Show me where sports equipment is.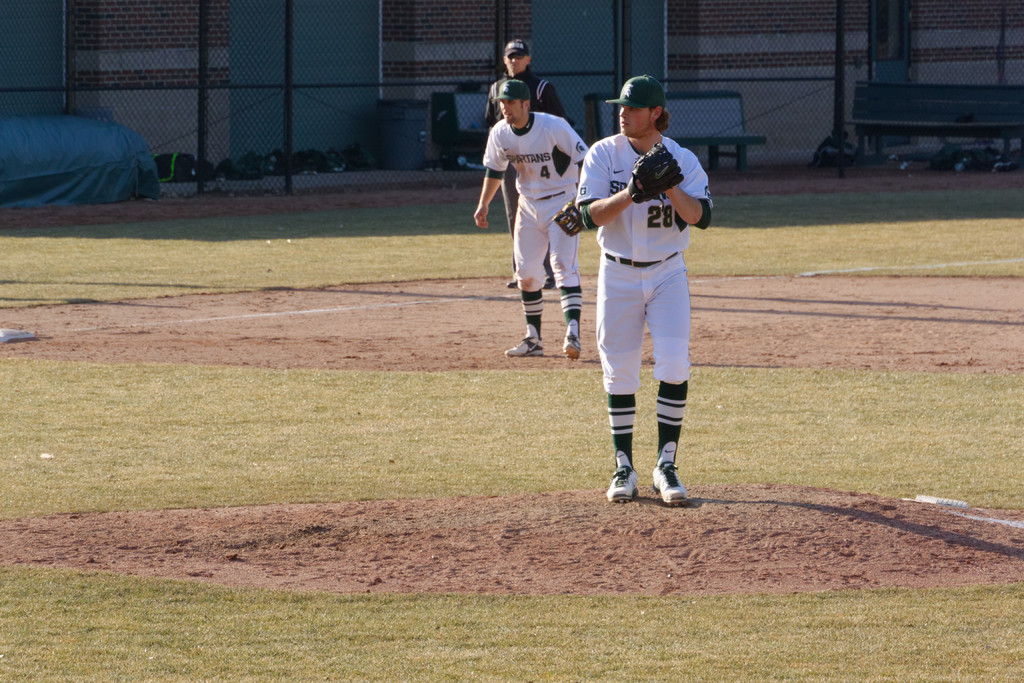
sports equipment is at 504:334:543:353.
